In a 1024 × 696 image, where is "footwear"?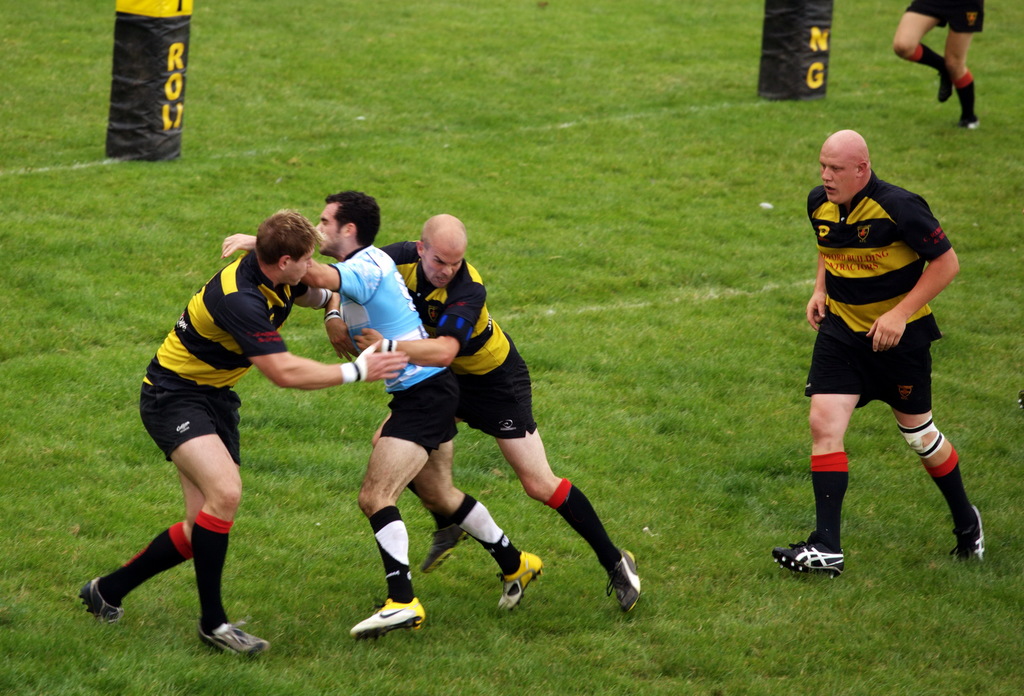
[left=198, top=622, right=272, bottom=660].
